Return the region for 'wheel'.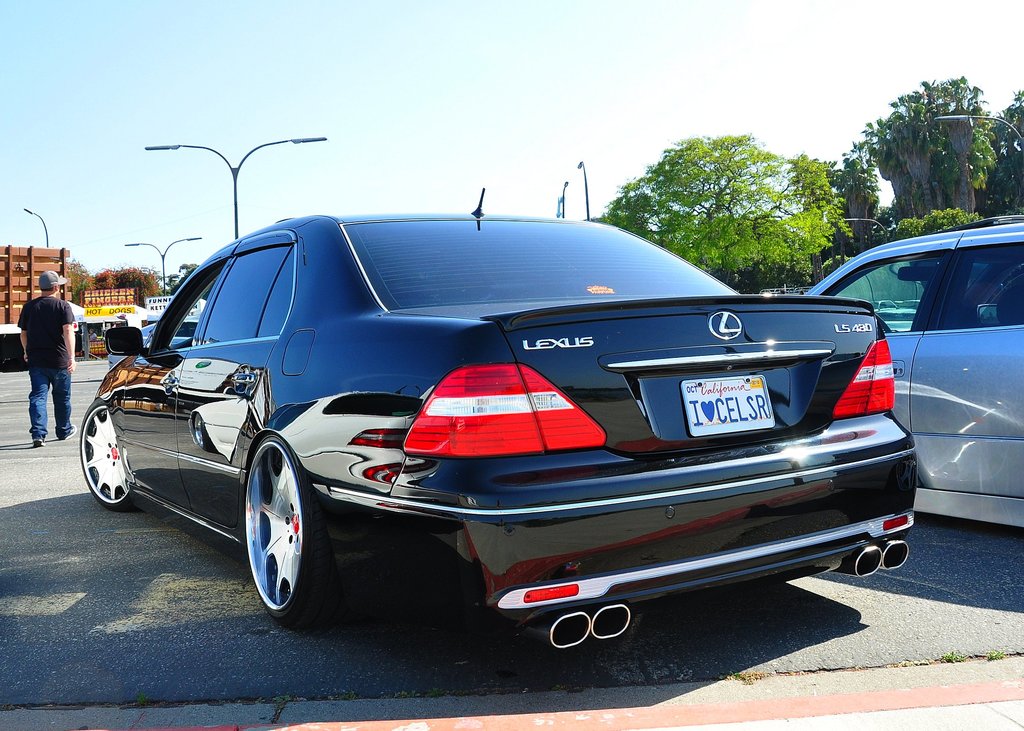
x1=79 y1=406 x2=136 y2=514.
